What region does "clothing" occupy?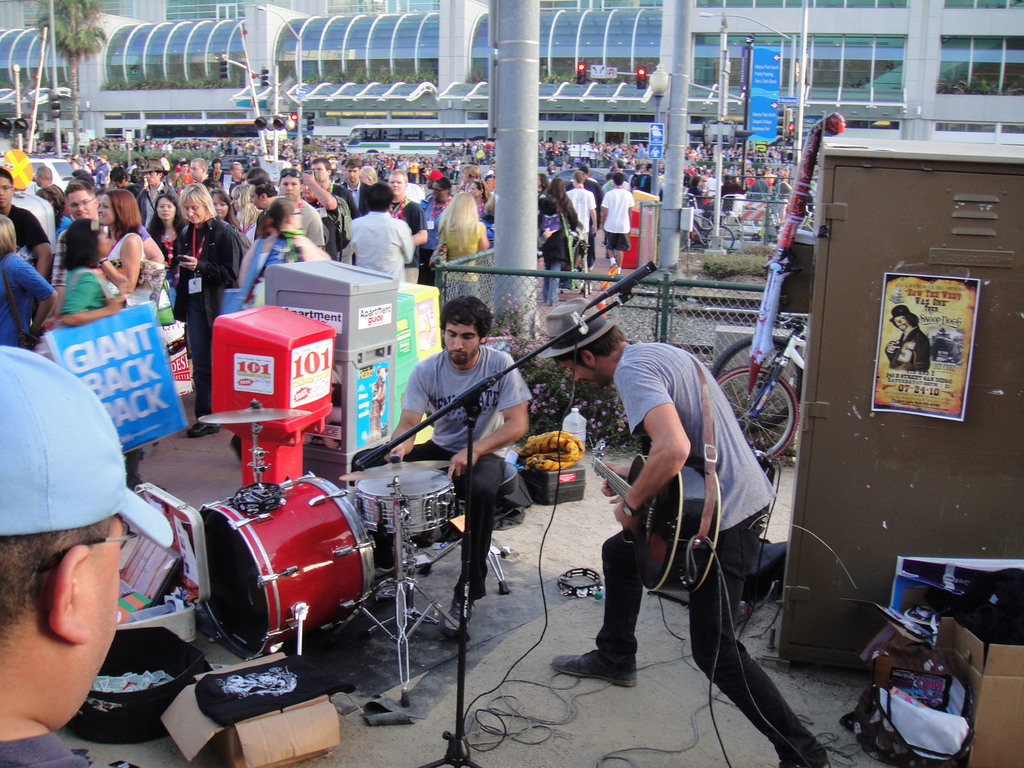
[534, 143, 792, 308].
